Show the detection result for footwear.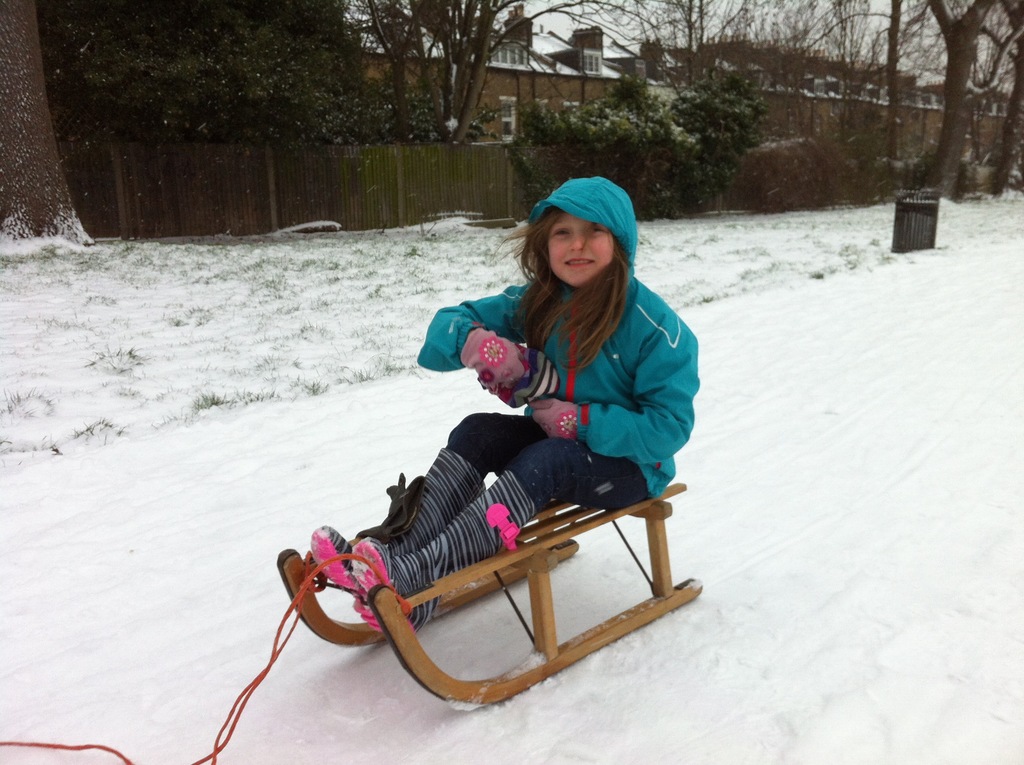
rect(310, 448, 486, 616).
